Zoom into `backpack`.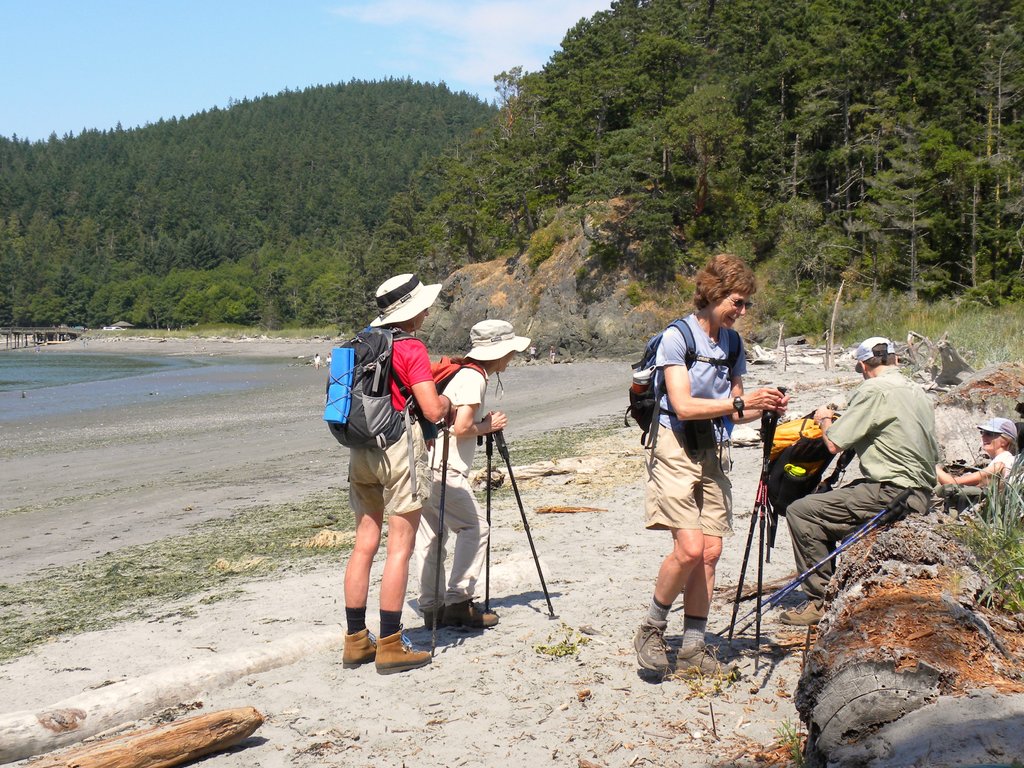
Zoom target: pyautogui.locateOnScreen(755, 401, 842, 569).
